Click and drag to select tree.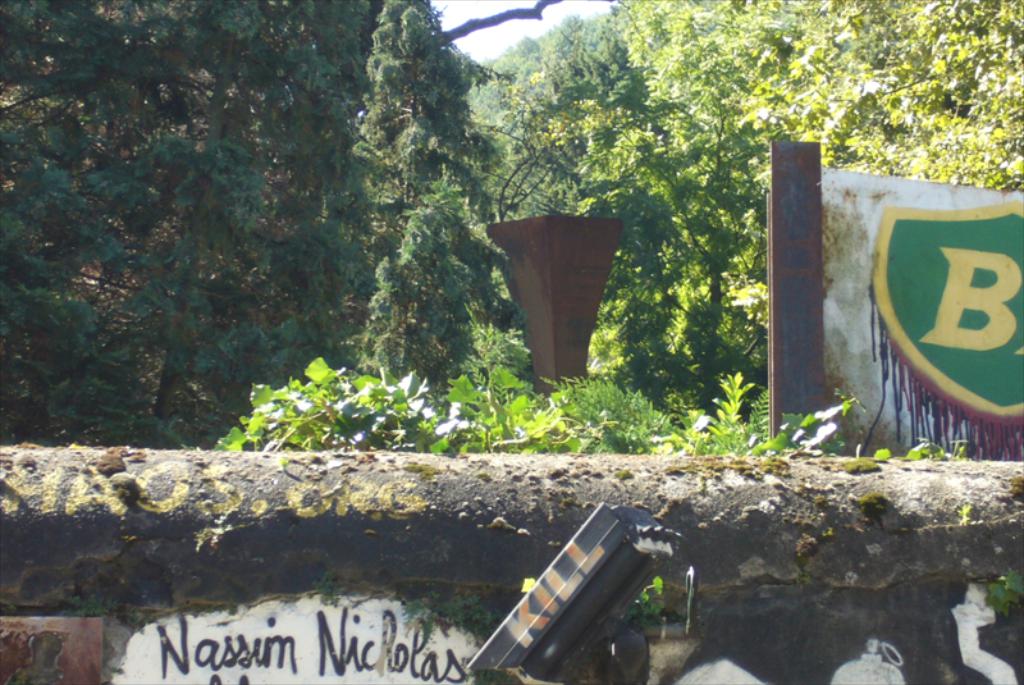
Selection: 0, 0, 534, 448.
